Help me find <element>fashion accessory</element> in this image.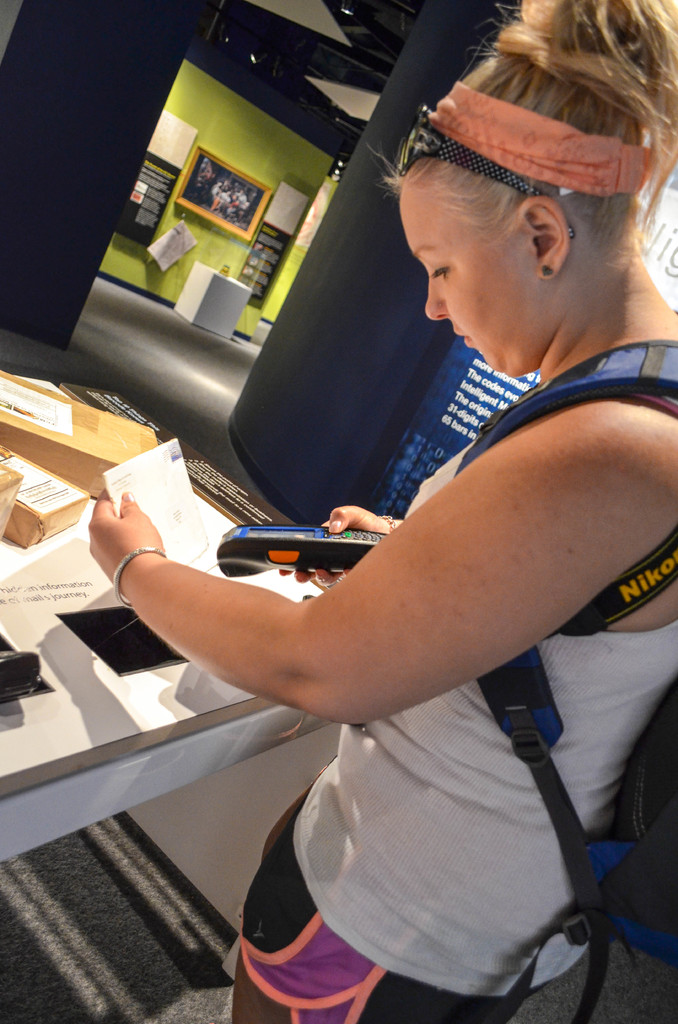
Found it: crop(426, 79, 657, 196).
